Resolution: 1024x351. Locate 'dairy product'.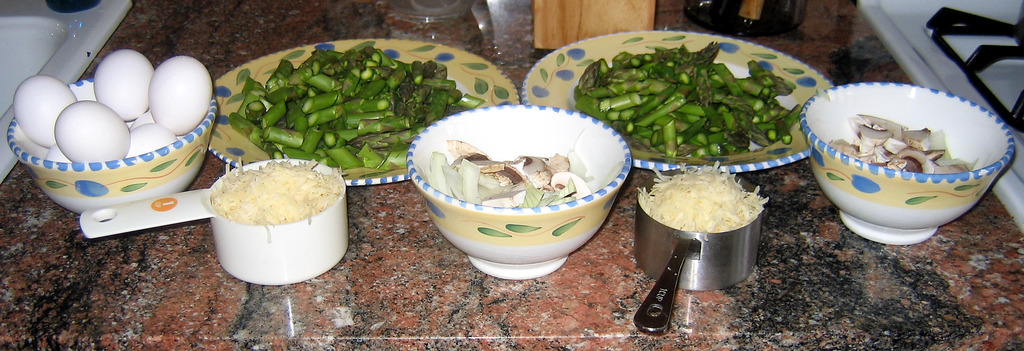
131, 119, 174, 166.
